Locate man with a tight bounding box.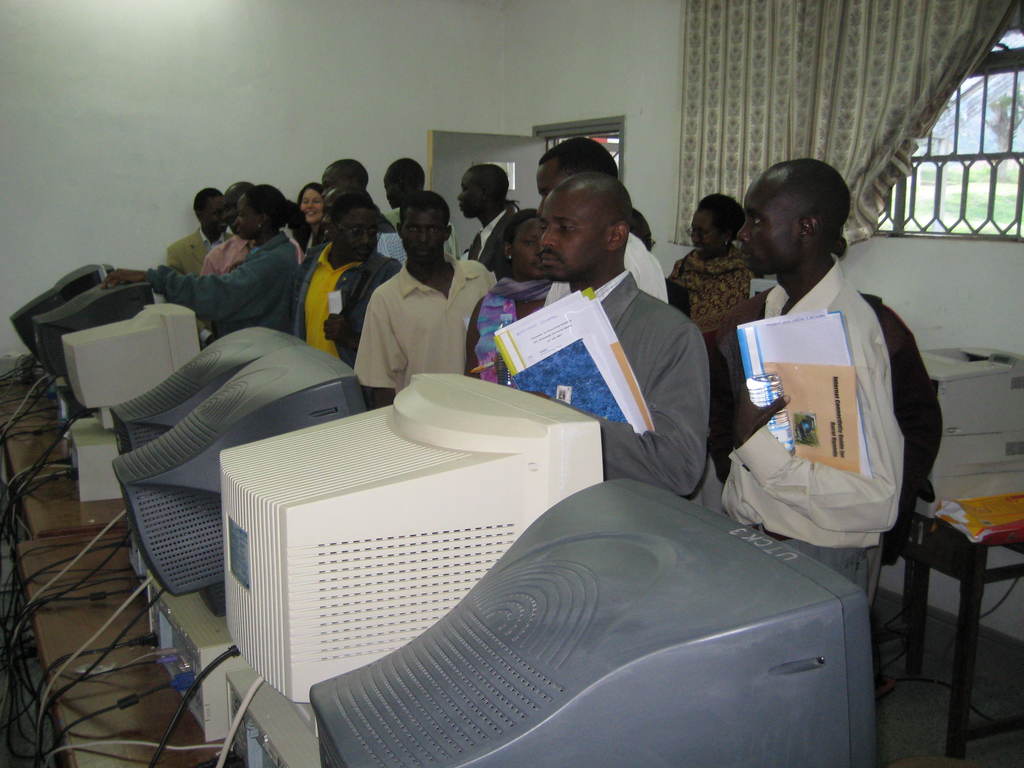
l=508, t=172, r=712, b=499.
